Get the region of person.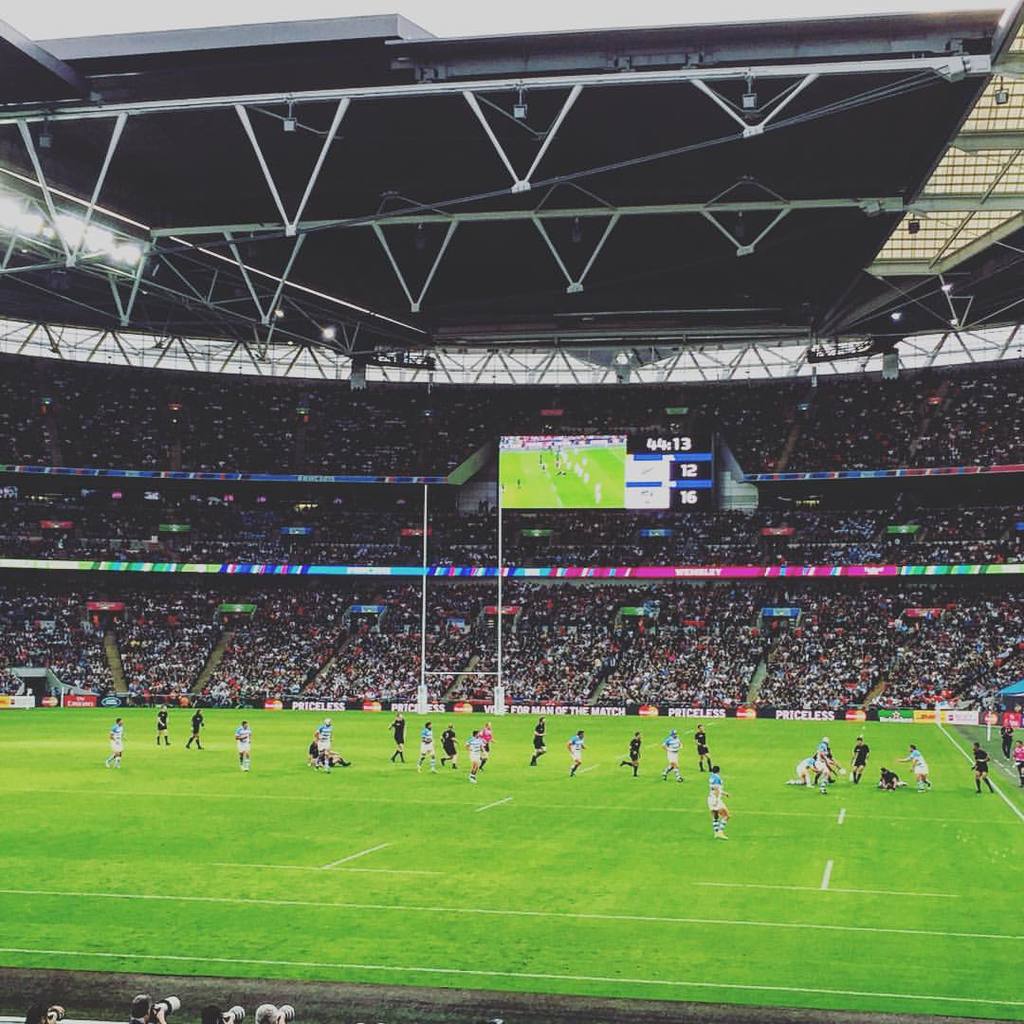
{"left": 388, "top": 712, "right": 404, "bottom": 767}.
